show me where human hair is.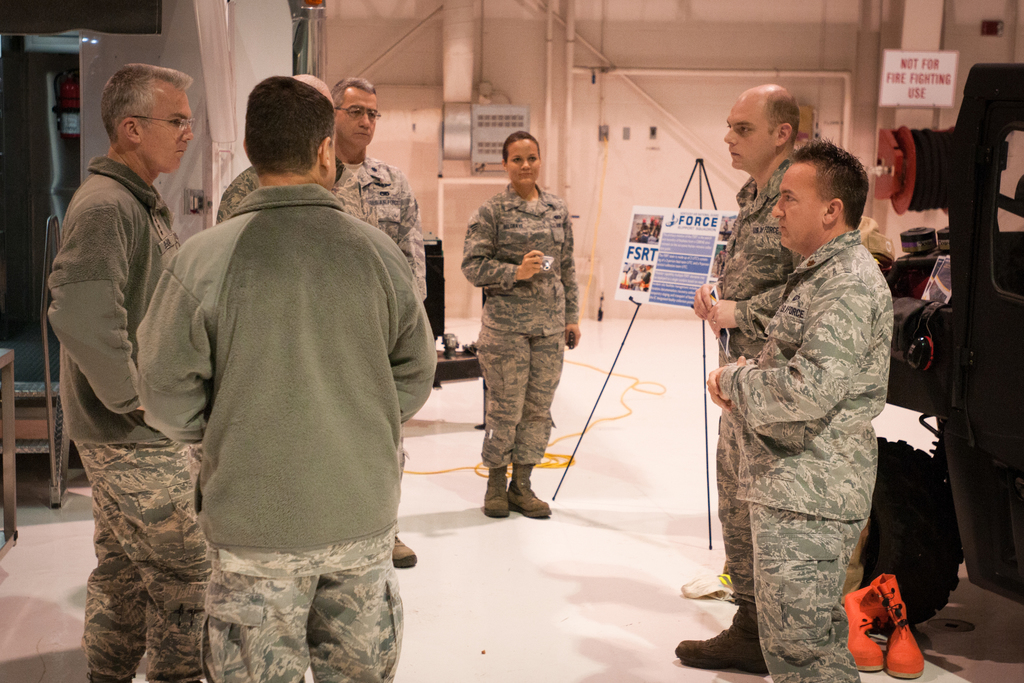
human hair is at rect(100, 62, 195, 144).
